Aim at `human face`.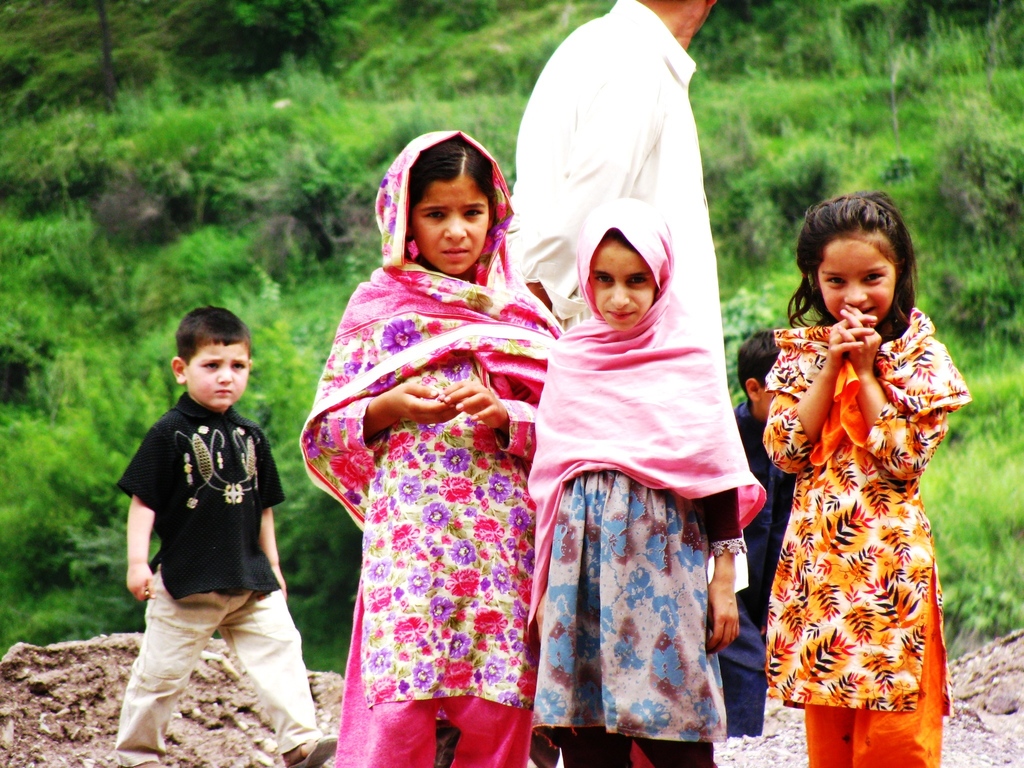
Aimed at {"x1": 408, "y1": 173, "x2": 494, "y2": 277}.
